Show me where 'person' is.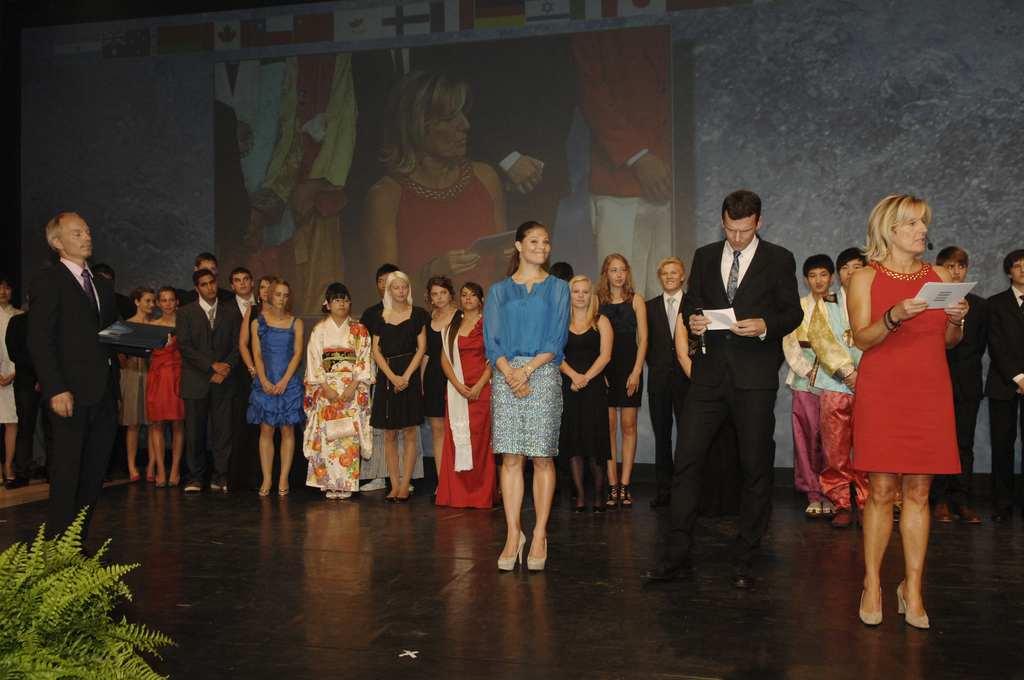
'person' is at pyautogui.locateOnScreen(221, 273, 261, 490).
